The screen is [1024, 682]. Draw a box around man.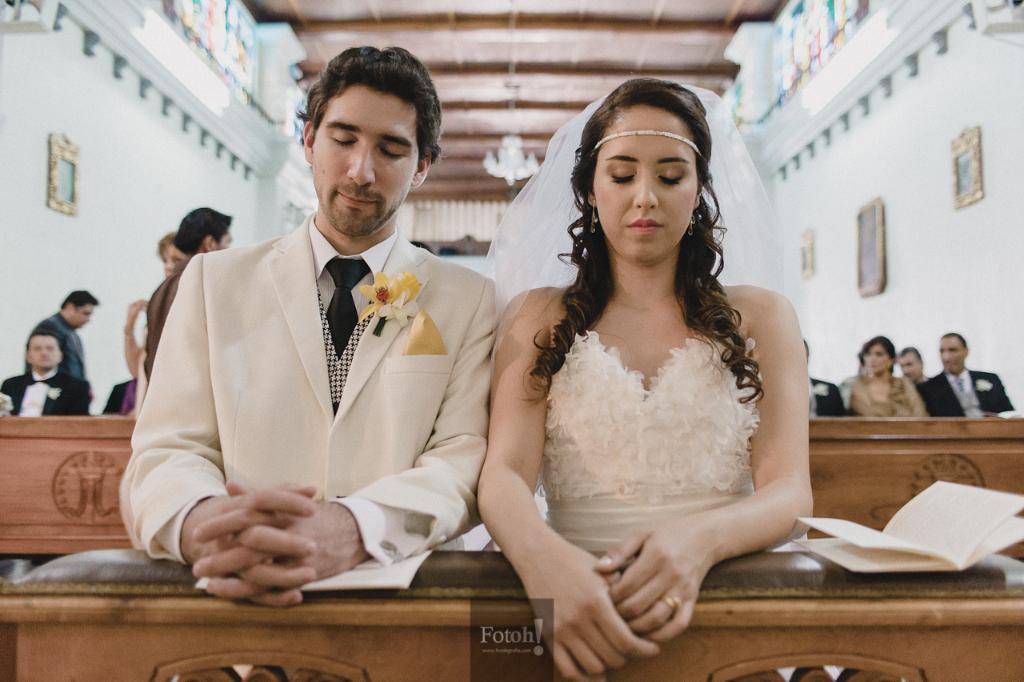
{"left": 147, "top": 208, "right": 233, "bottom": 383}.
